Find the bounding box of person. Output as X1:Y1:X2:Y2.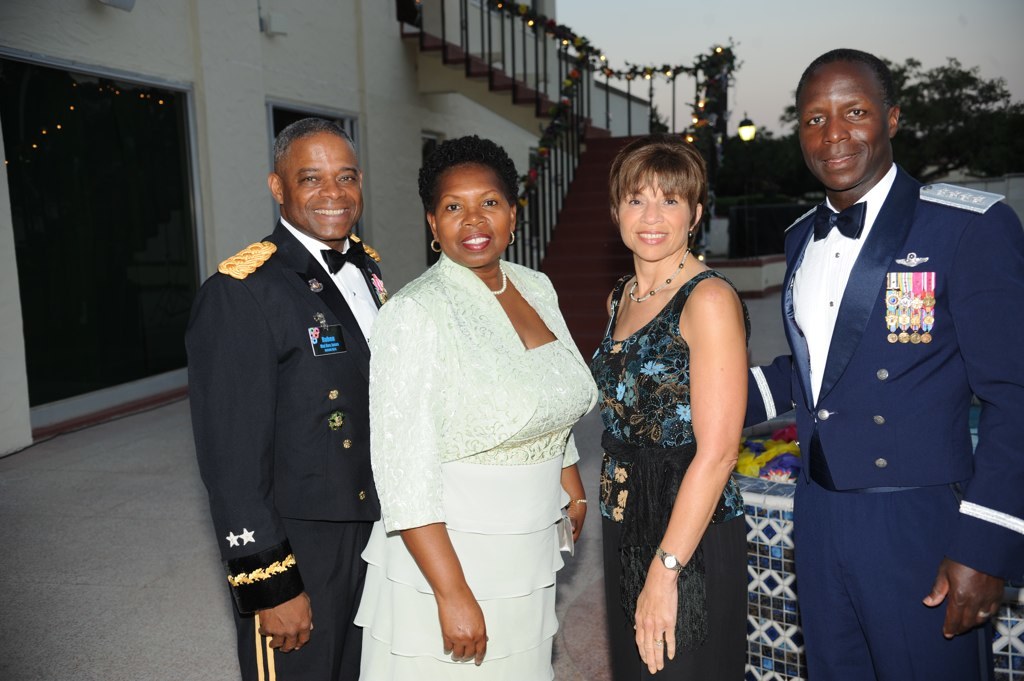
592:140:750:676.
